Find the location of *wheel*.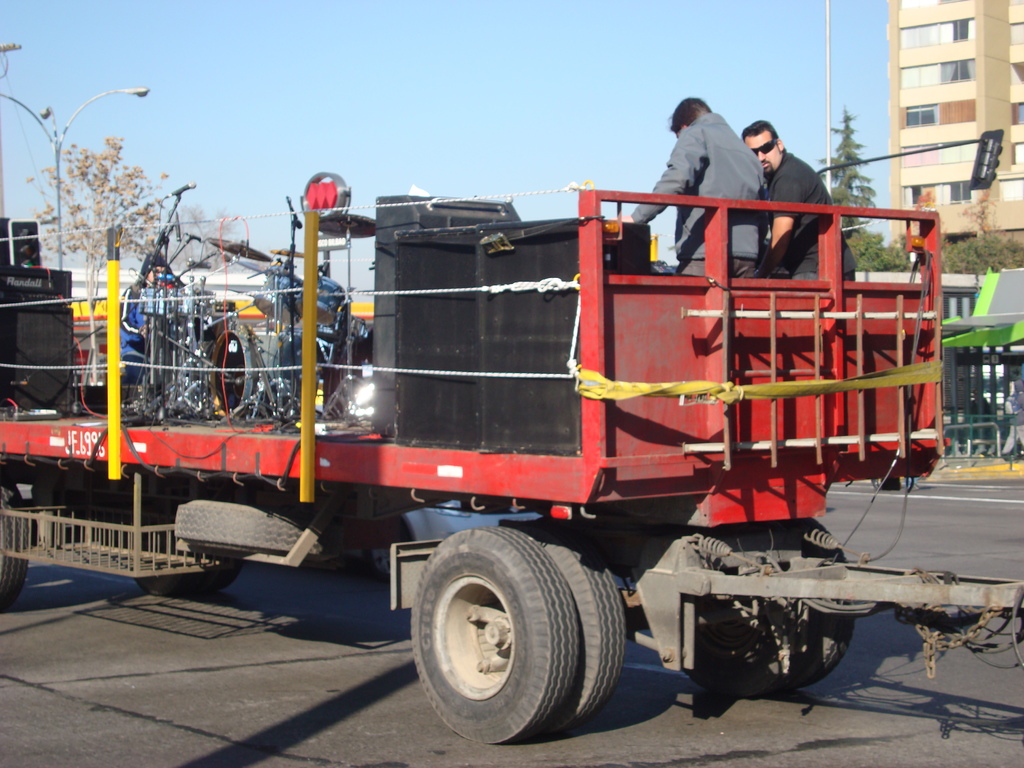
Location: (left=0, top=474, right=35, bottom=617).
